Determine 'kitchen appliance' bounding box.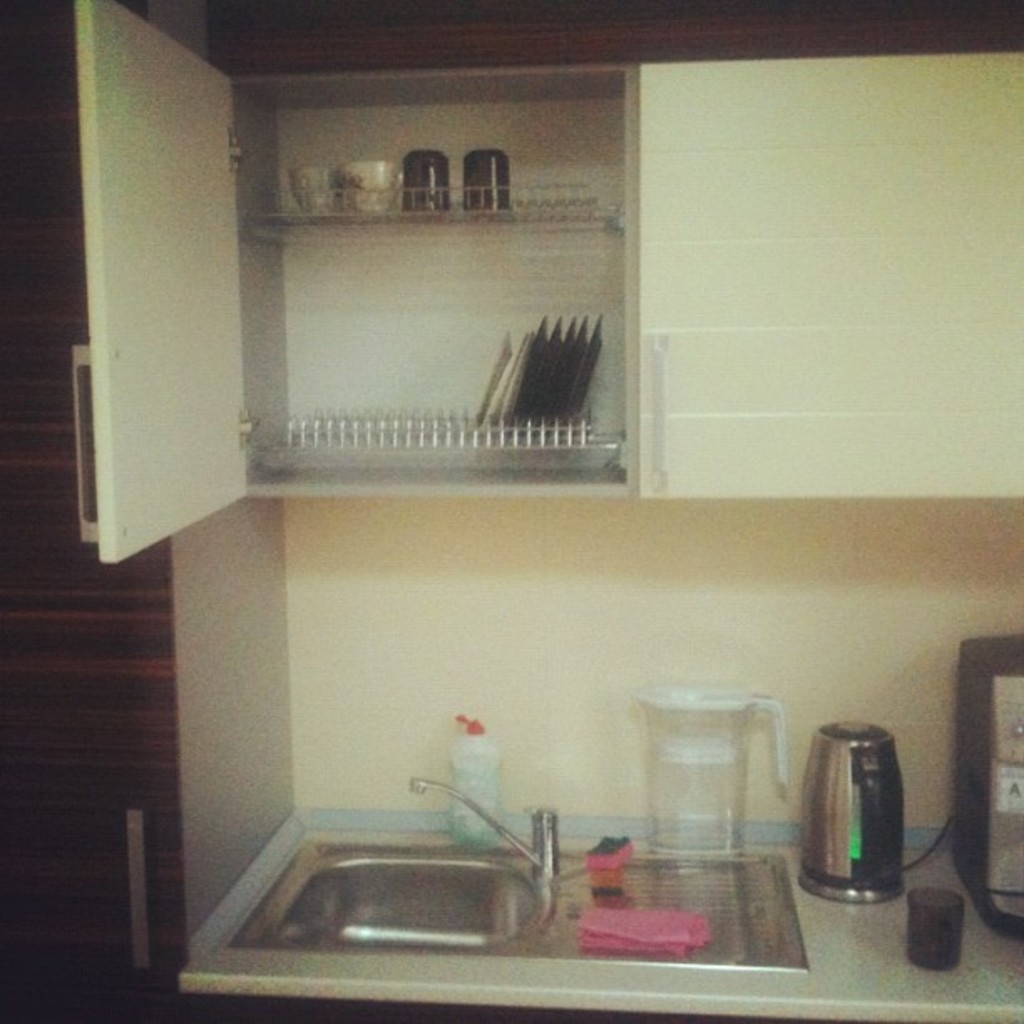
Determined: detection(637, 689, 790, 858).
